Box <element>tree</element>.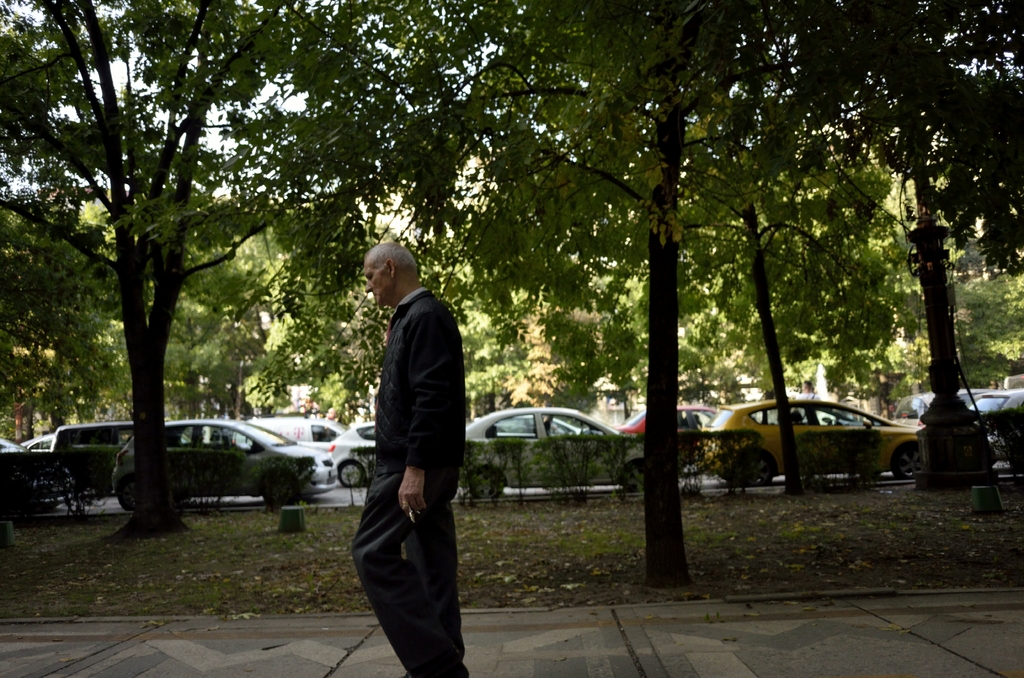
<box>301,0,557,458</box>.
